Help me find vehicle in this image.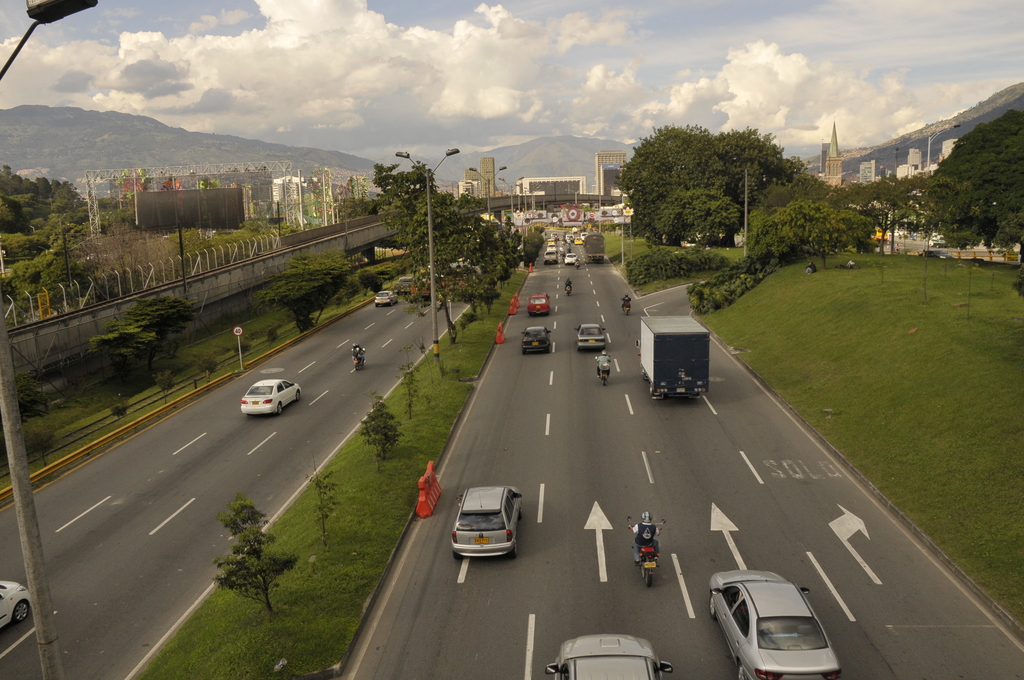
Found it: {"x1": 581, "y1": 227, "x2": 590, "y2": 239}.
